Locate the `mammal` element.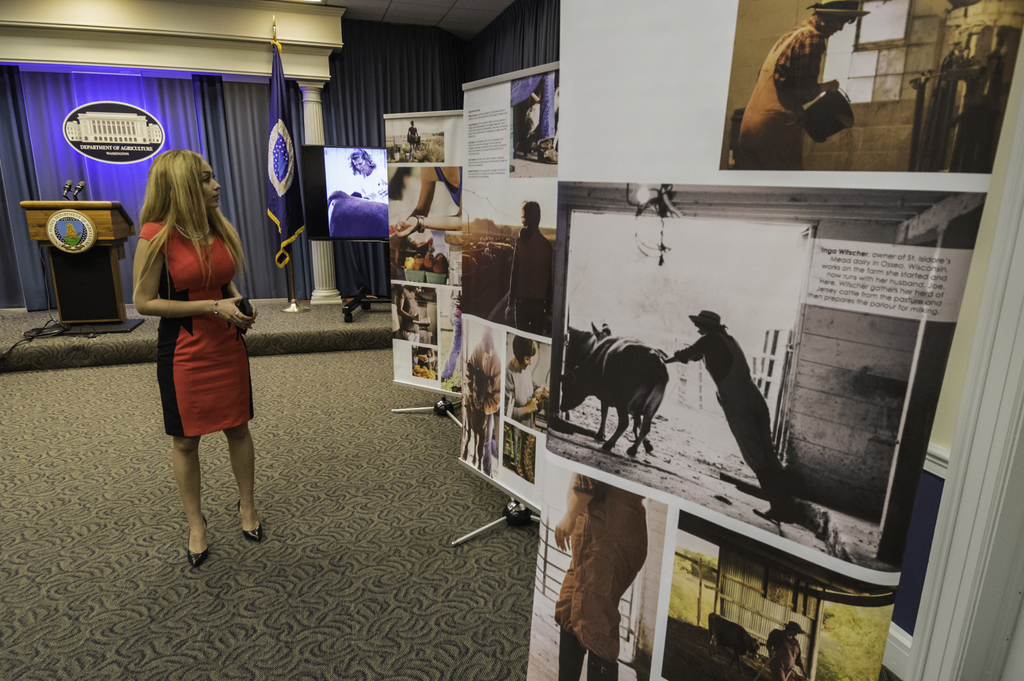
Element bbox: select_region(391, 163, 465, 238).
